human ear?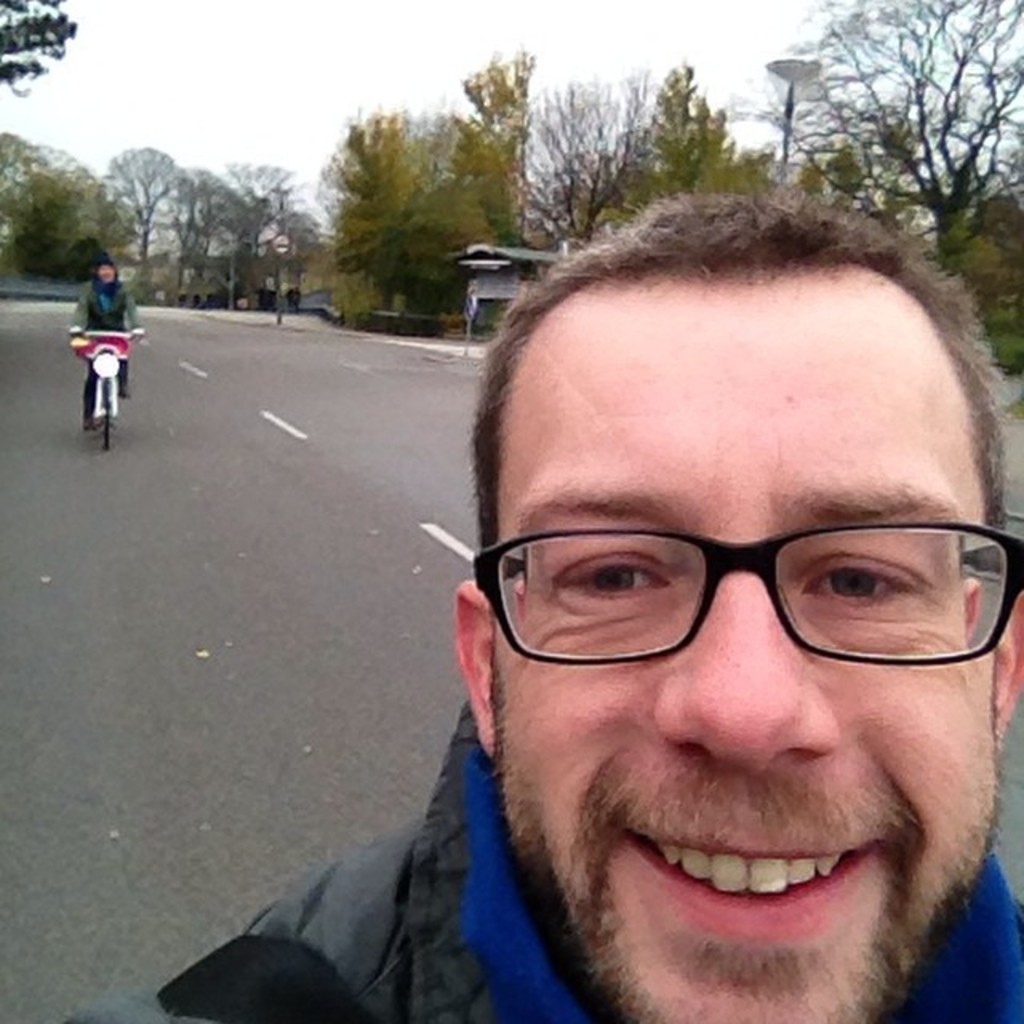
locate(990, 594, 1022, 733)
